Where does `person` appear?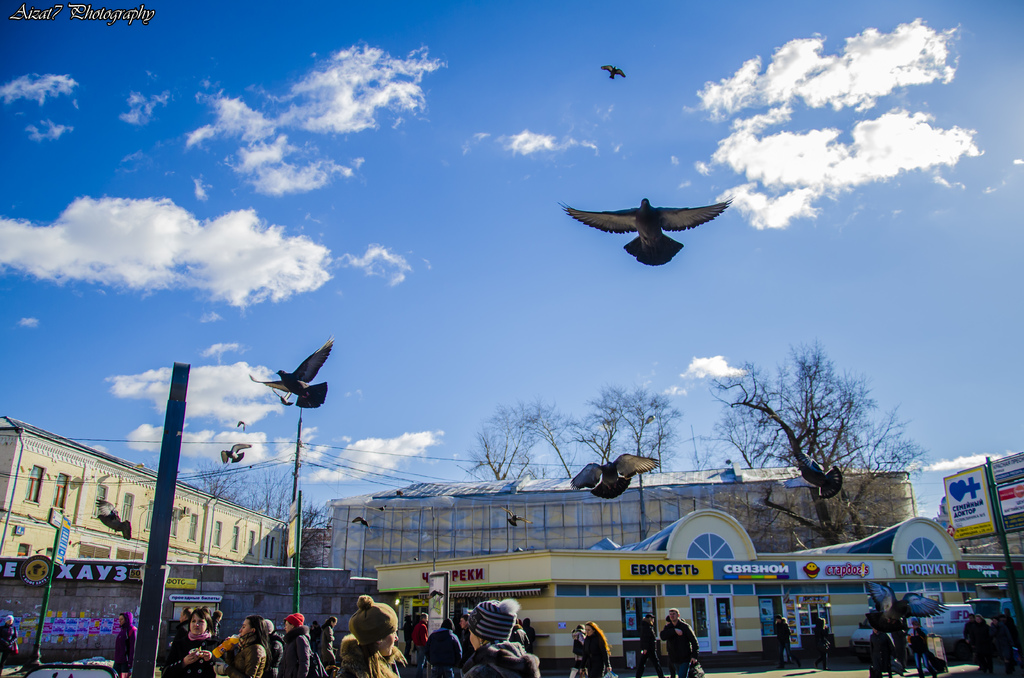
Appears at 458,597,536,677.
